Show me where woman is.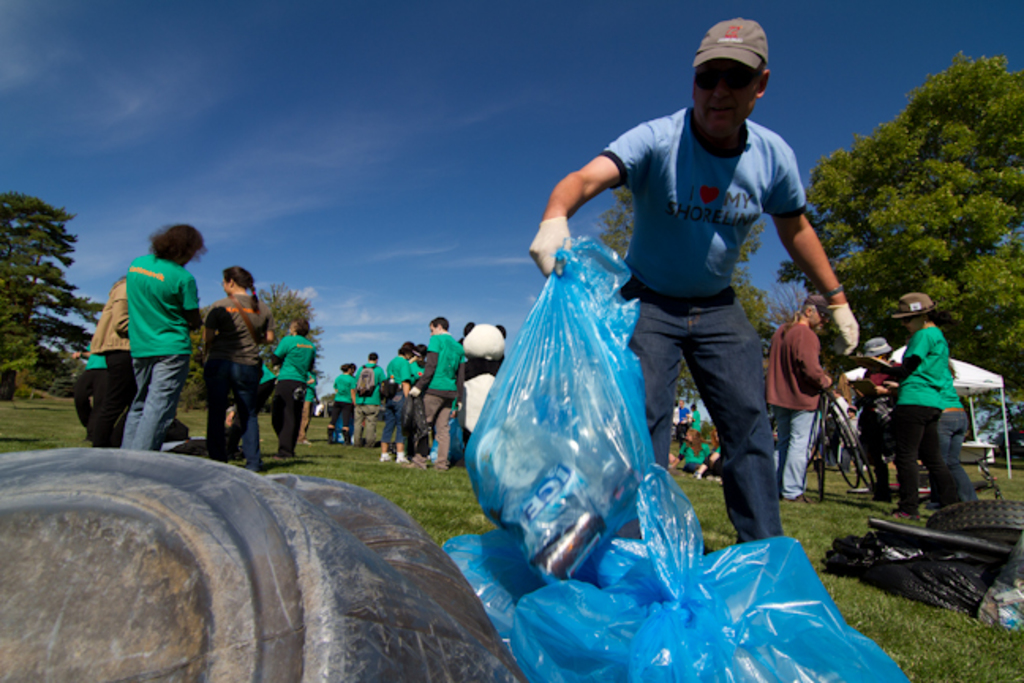
woman is at {"x1": 202, "y1": 264, "x2": 275, "y2": 466}.
